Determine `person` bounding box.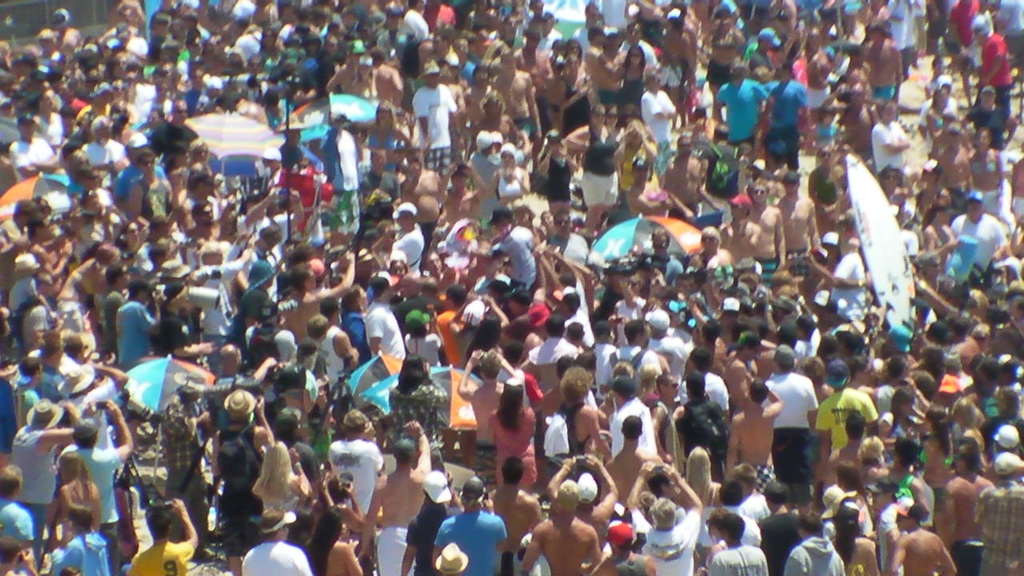
Determined: BBox(457, 344, 524, 479).
